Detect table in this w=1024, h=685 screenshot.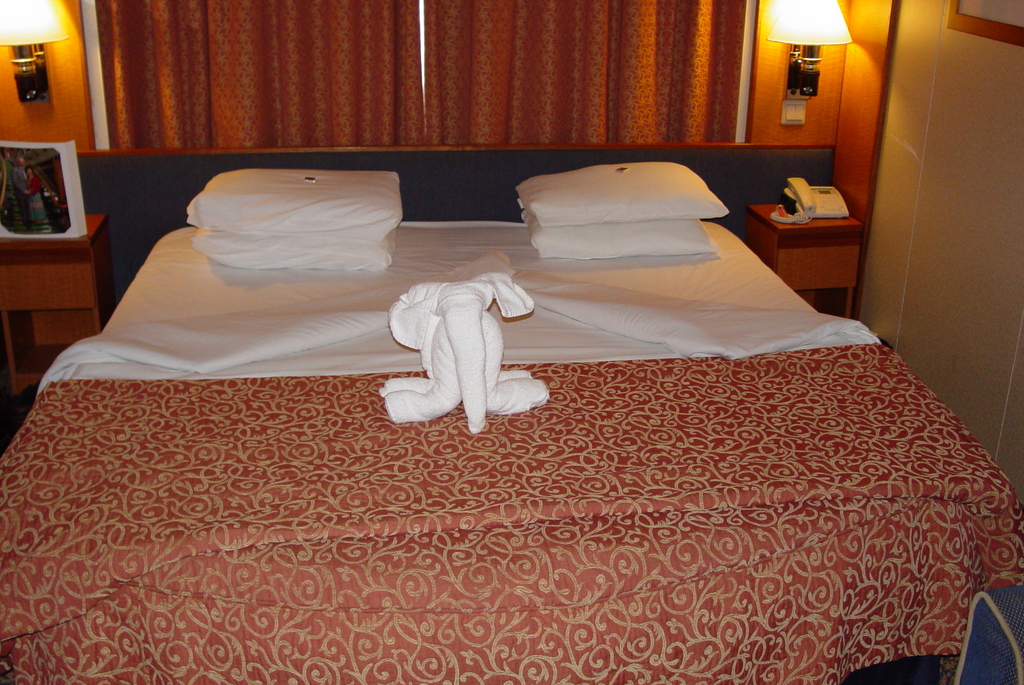
Detection: [left=3, top=217, right=102, bottom=412].
